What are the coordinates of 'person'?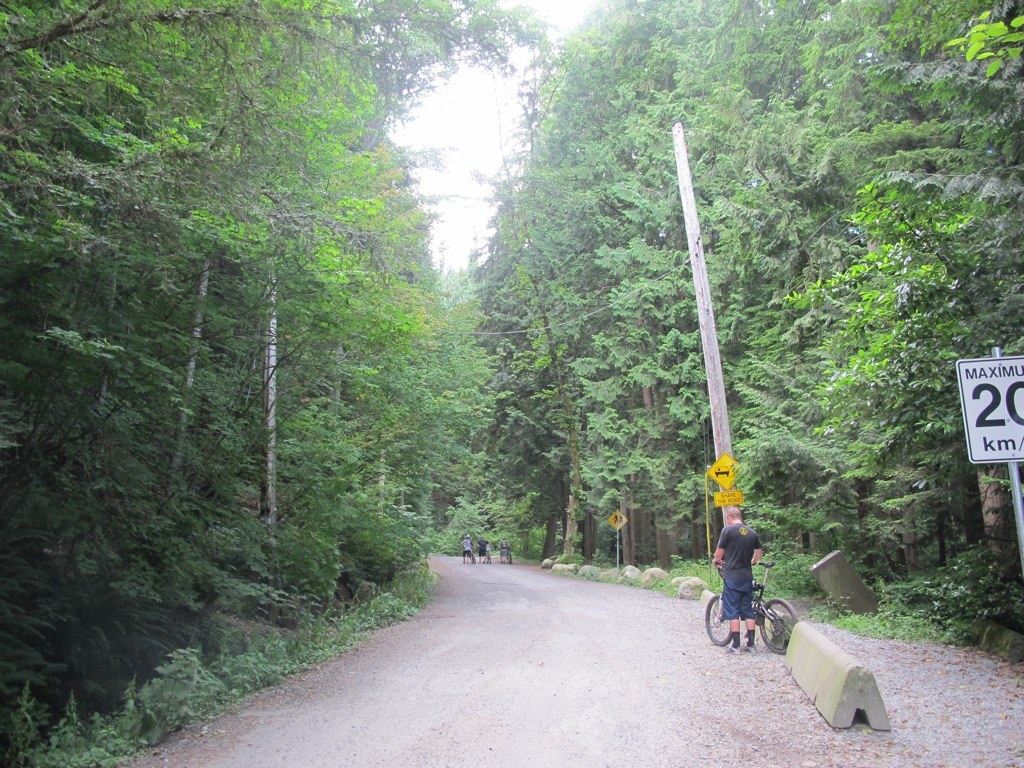
[x1=460, y1=534, x2=467, y2=561].
